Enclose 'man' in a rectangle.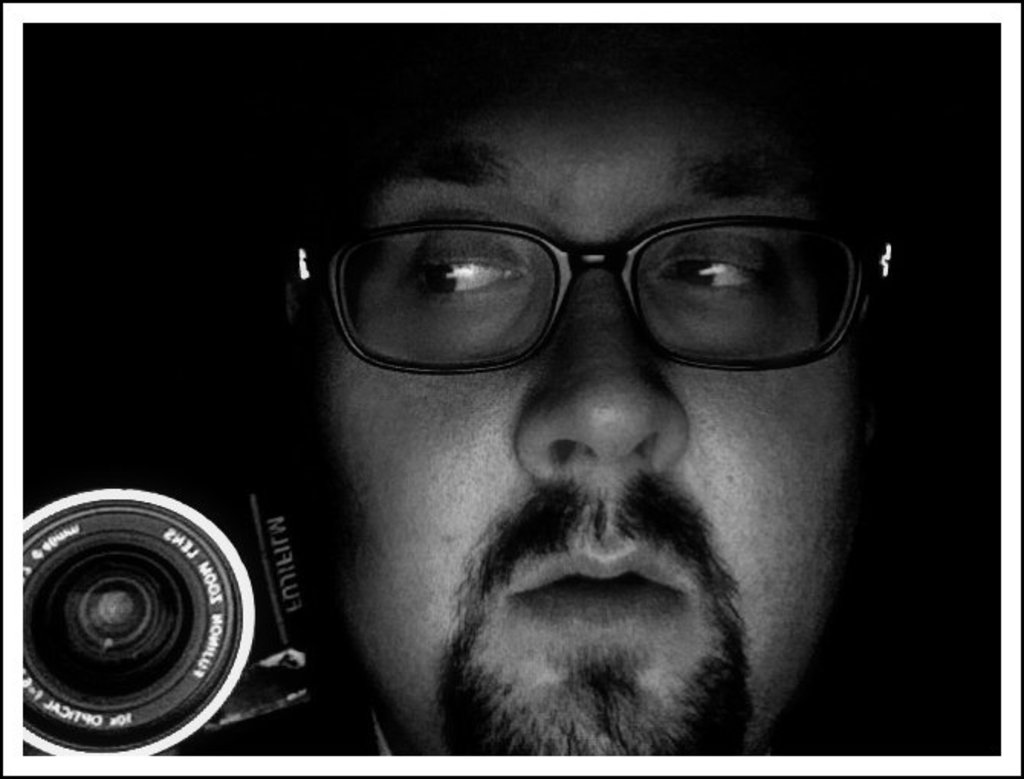
left=174, top=21, right=876, bottom=758.
